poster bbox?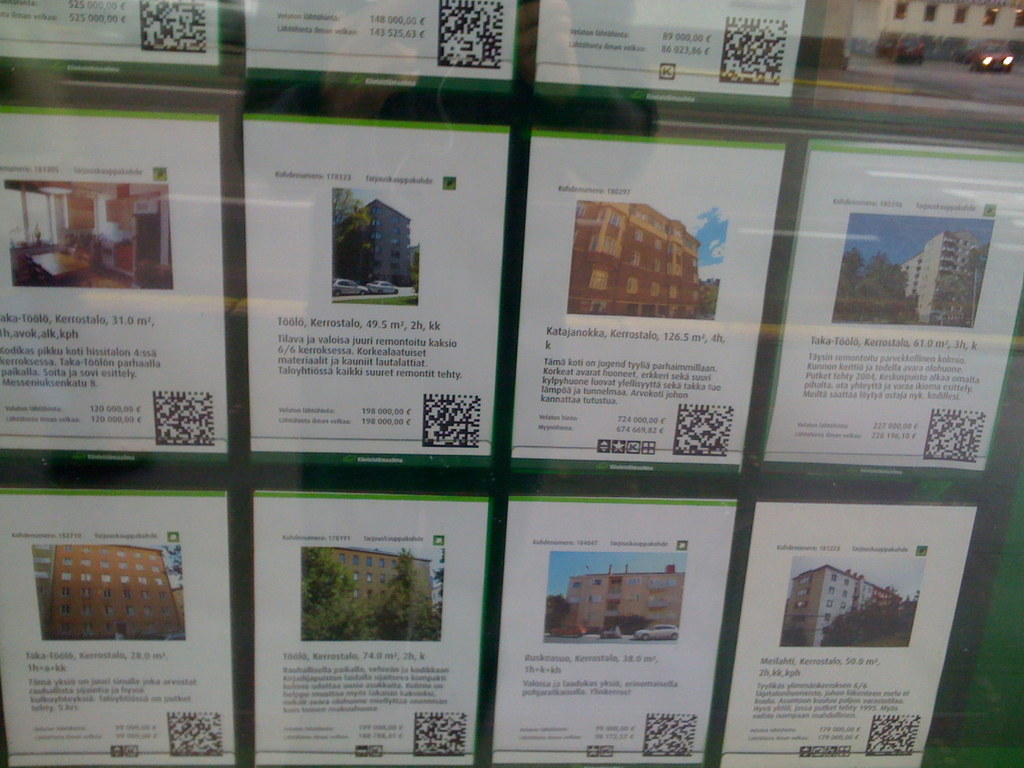
left=505, top=134, right=781, bottom=472
